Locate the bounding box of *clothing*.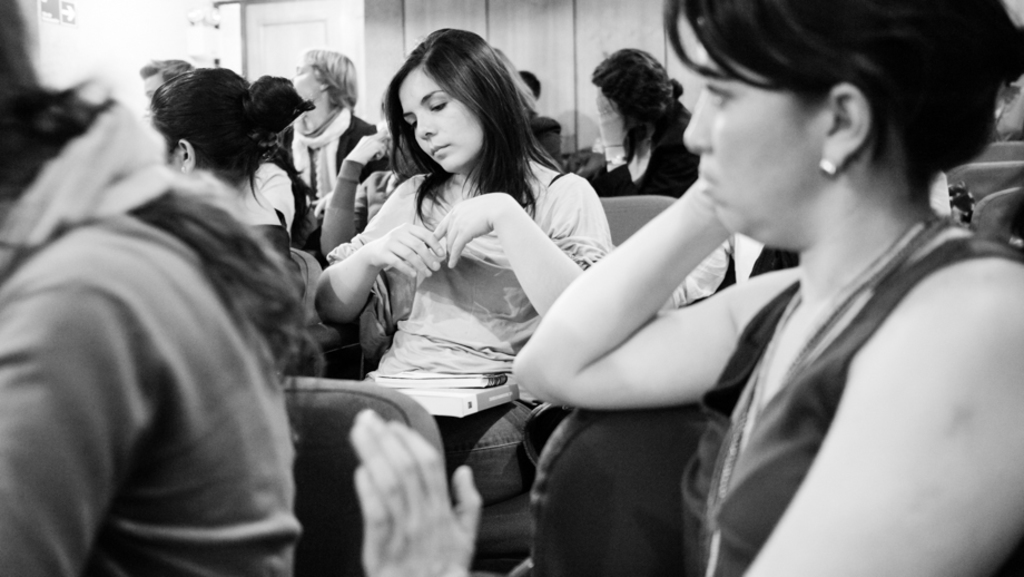
Bounding box: (681,236,1023,576).
